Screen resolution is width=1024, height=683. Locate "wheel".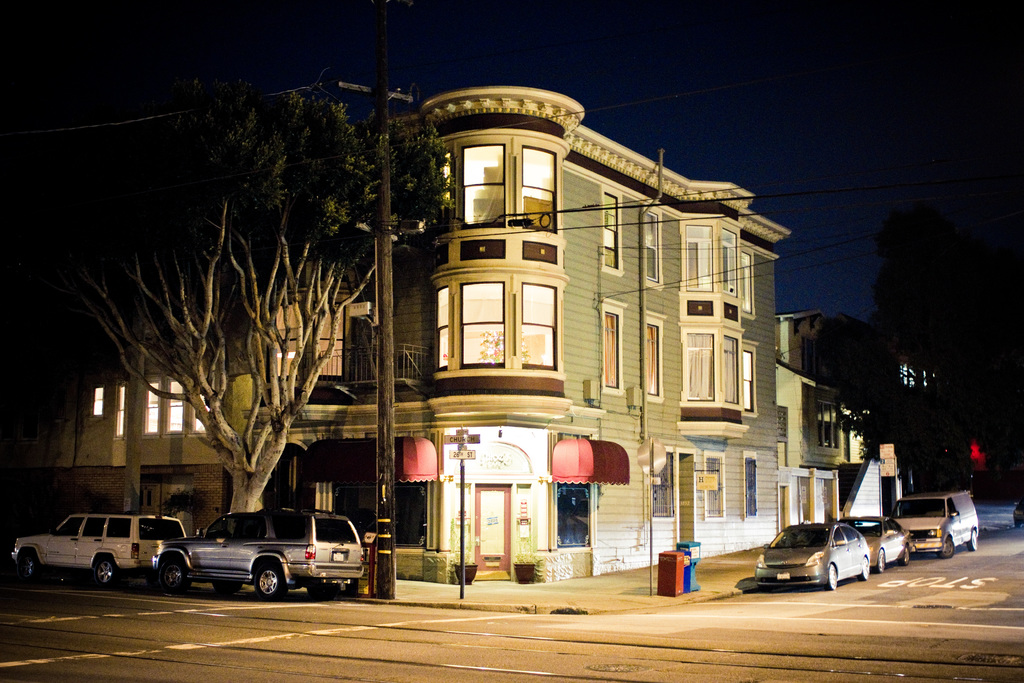
{"left": 159, "top": 559, "right": 192, "bottom": 595}.
